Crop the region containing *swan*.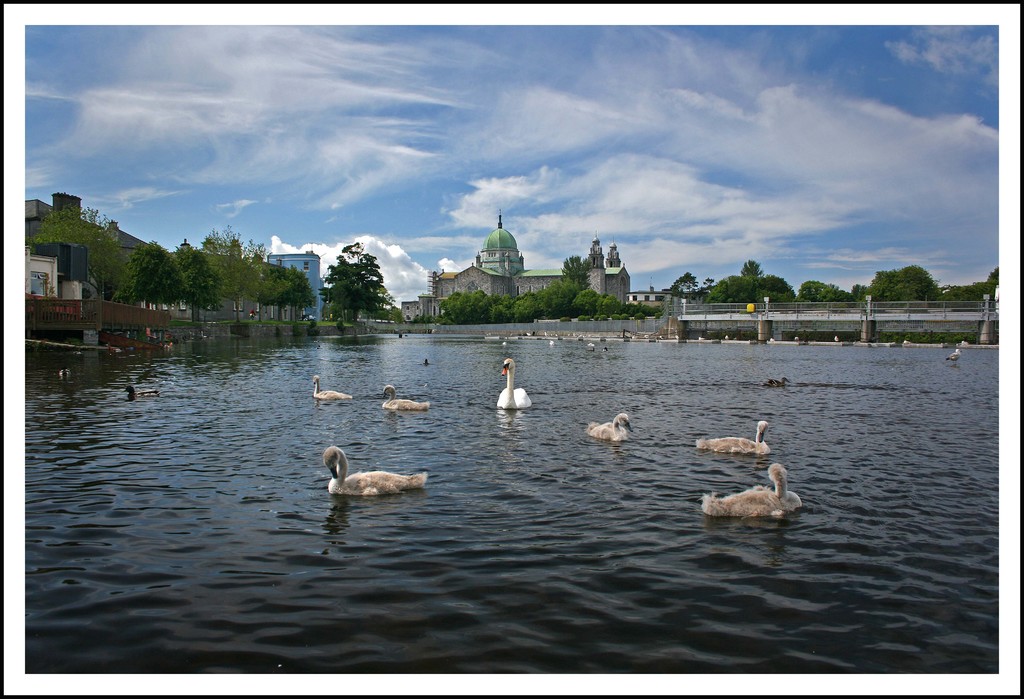
Crop region: x1=501 y1=354 x2=531 y2=411.
